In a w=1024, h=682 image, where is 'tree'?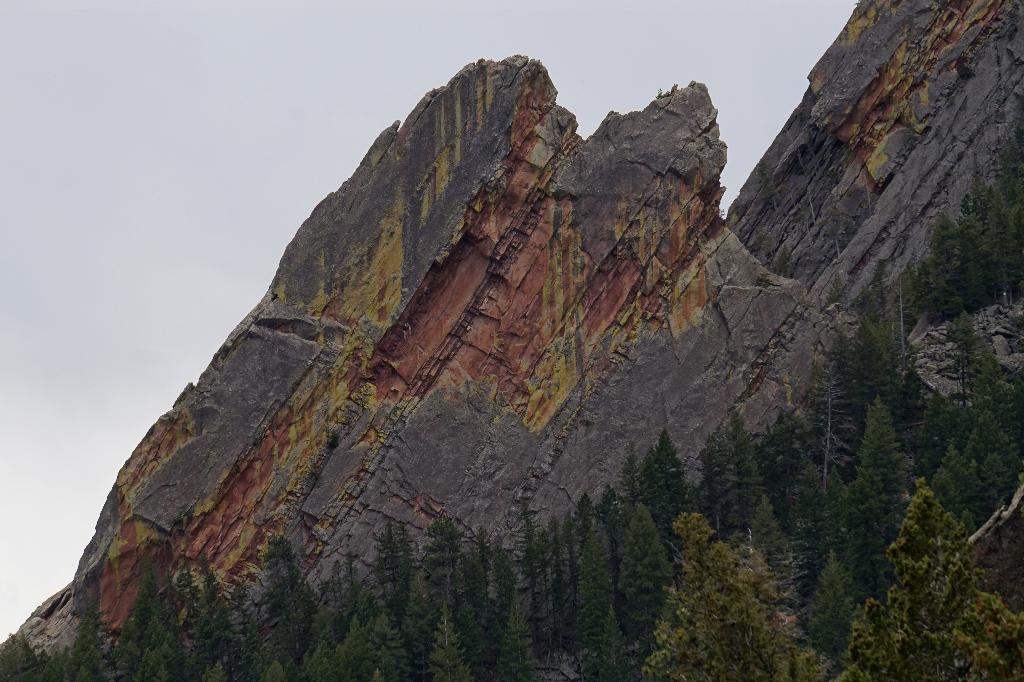
bbox=[497, 509, 557, 612].
